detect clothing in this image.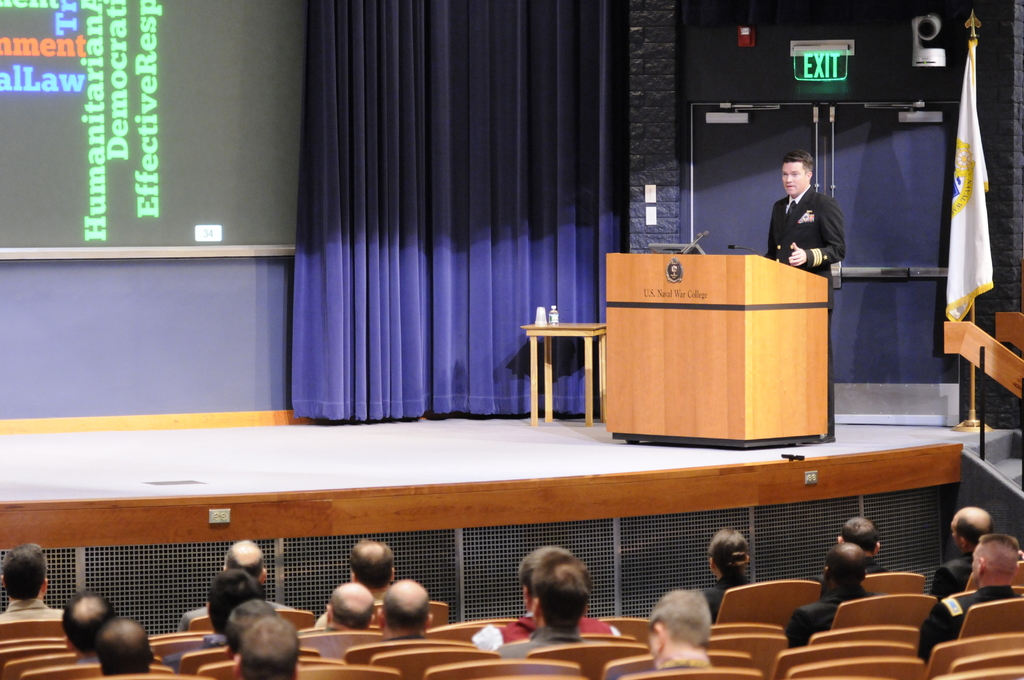
Detection: (796, 588, 856, 653).
